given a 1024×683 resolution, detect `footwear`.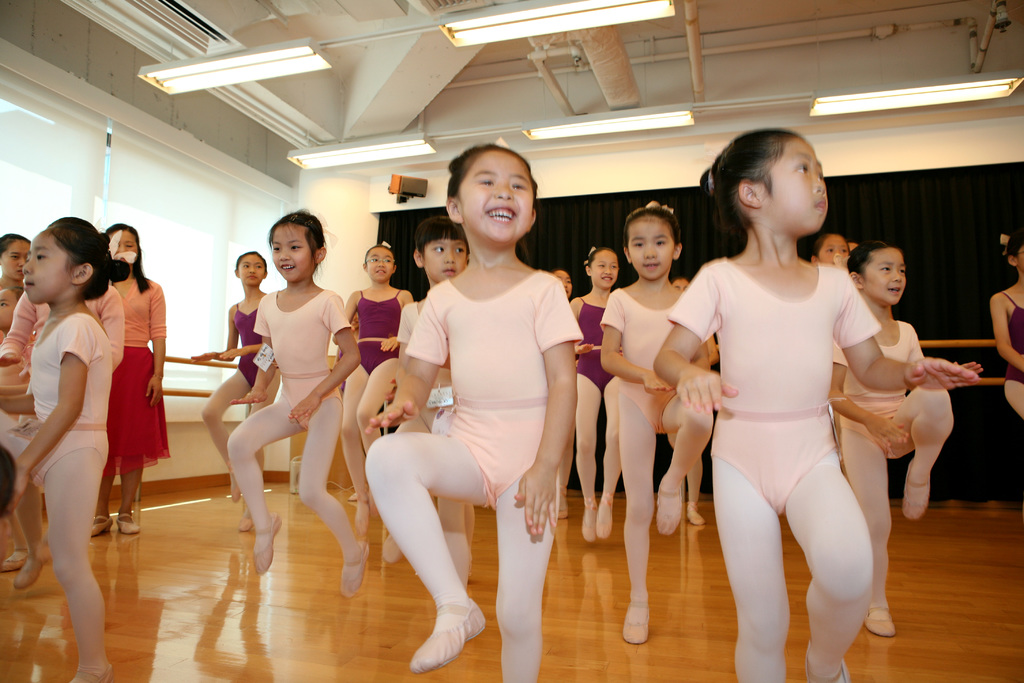
0, 547, 28, 568.
